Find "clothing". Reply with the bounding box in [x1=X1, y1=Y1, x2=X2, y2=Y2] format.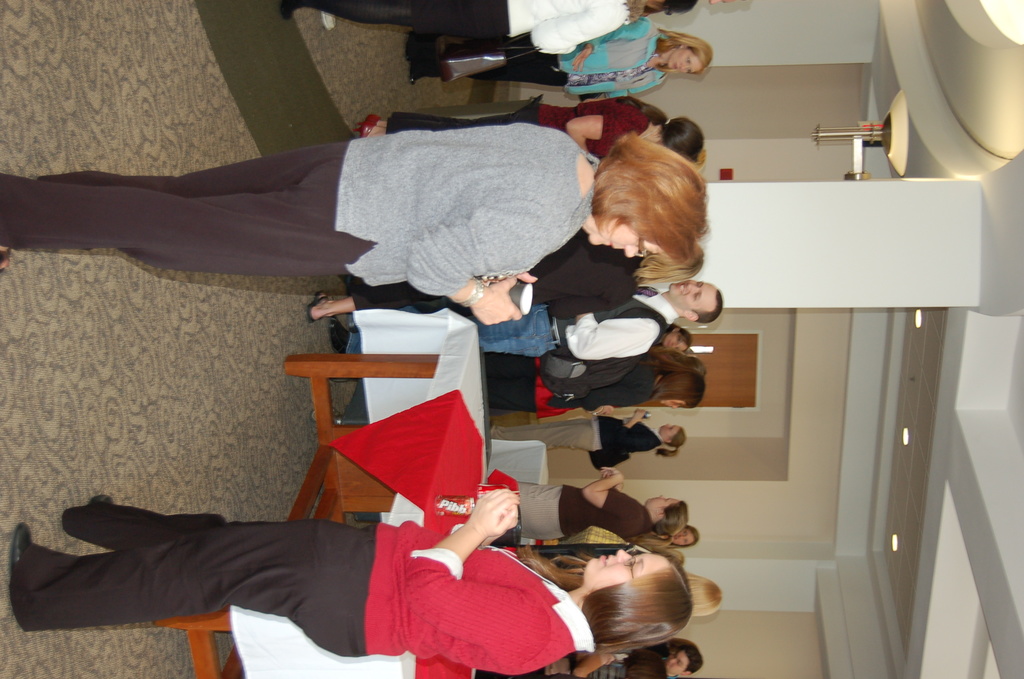
[x1=479, y1=359, x2=655, y2=416].
